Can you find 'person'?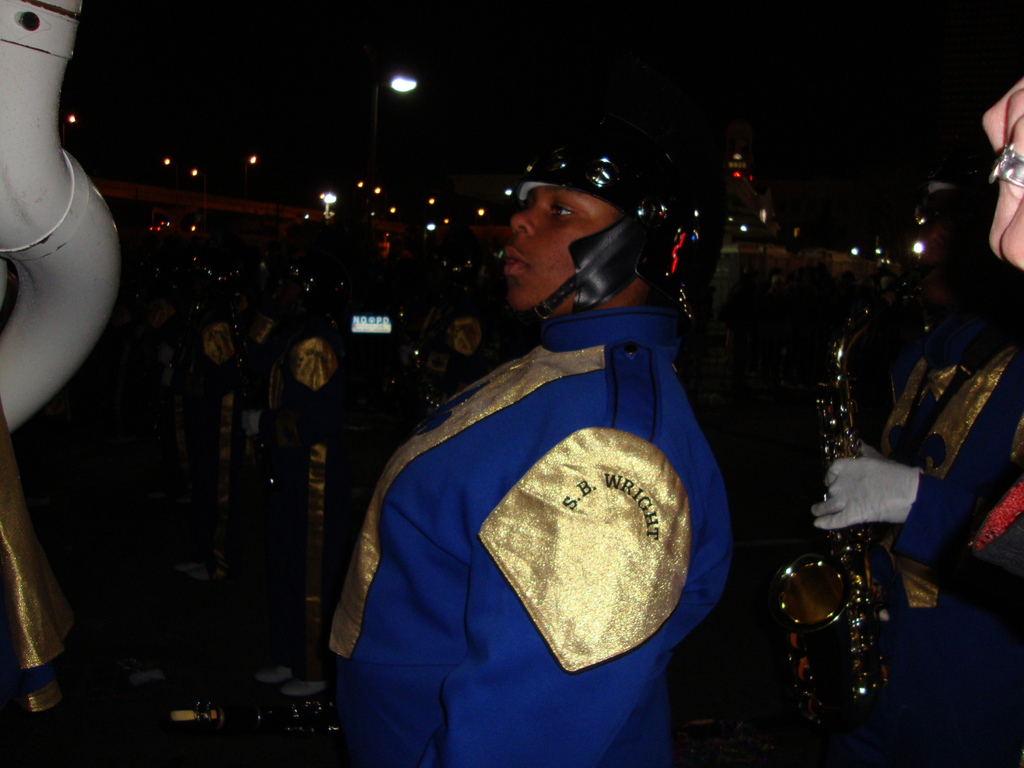
Yes, bounding box: 813:189:1023:767.
